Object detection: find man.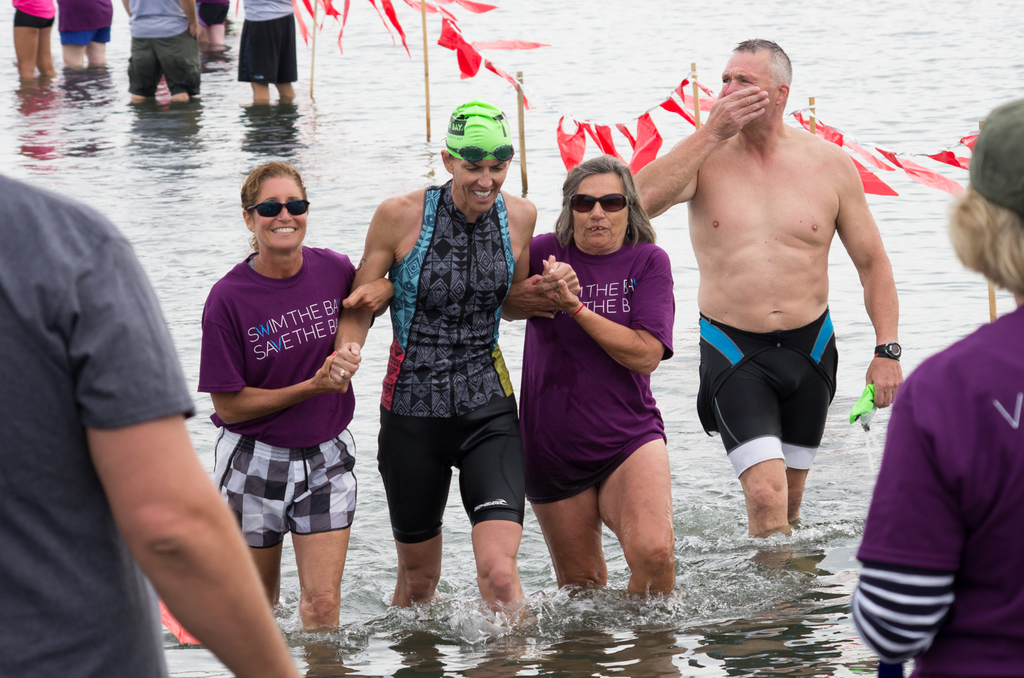
x1=0, y1=168, x2=303, y2=677.
